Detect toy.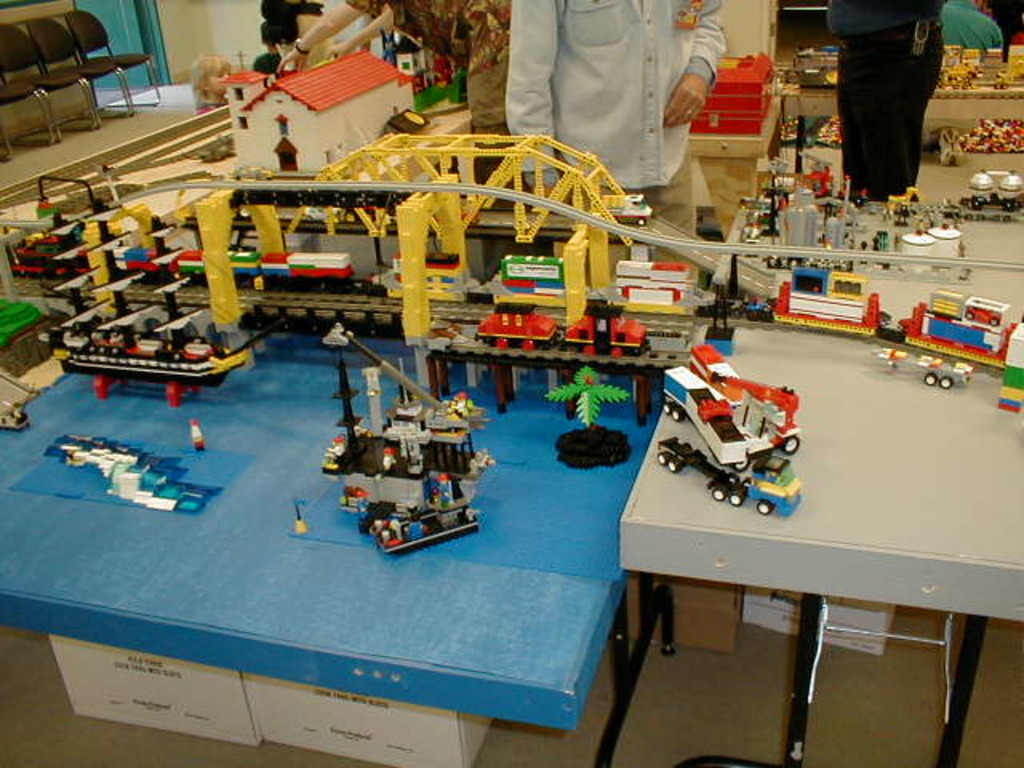
Detected at pyautogui.locateOnScreen(42, 432, 214, 515).
